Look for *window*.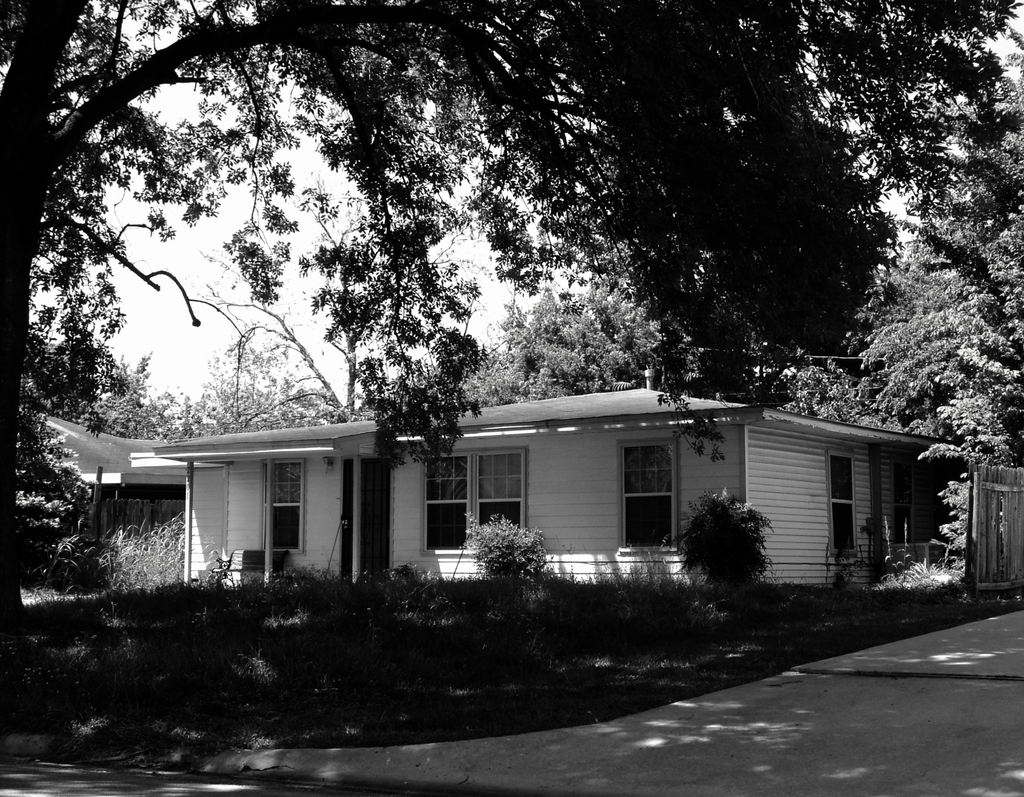
Found: pyautogui.locateOnScreen(474, 442, 525, 552).
